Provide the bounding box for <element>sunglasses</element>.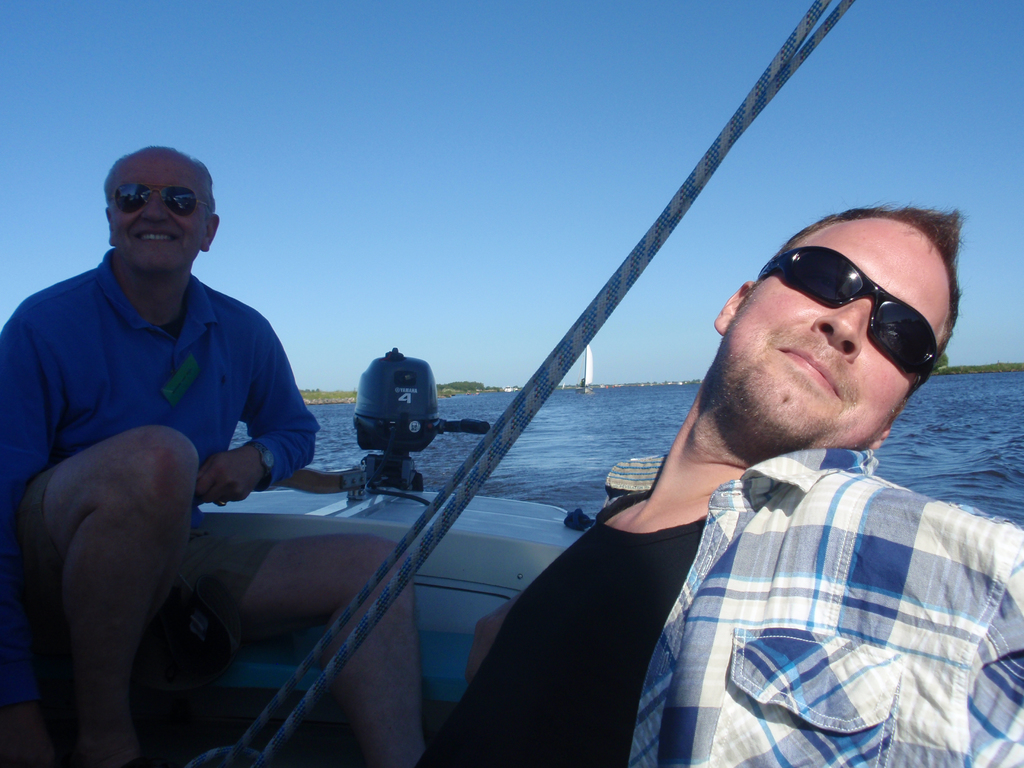
[x1=758, y1=245, x2=938, y2=388].
